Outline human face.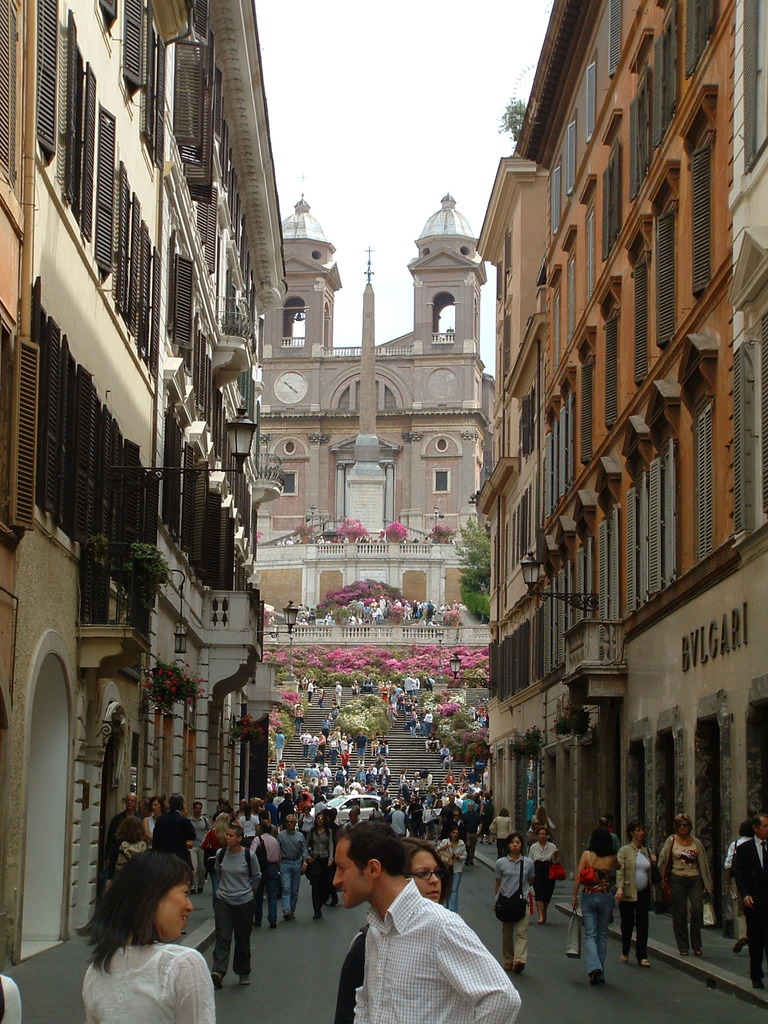
Outline: [676, 820, 690, 835].
